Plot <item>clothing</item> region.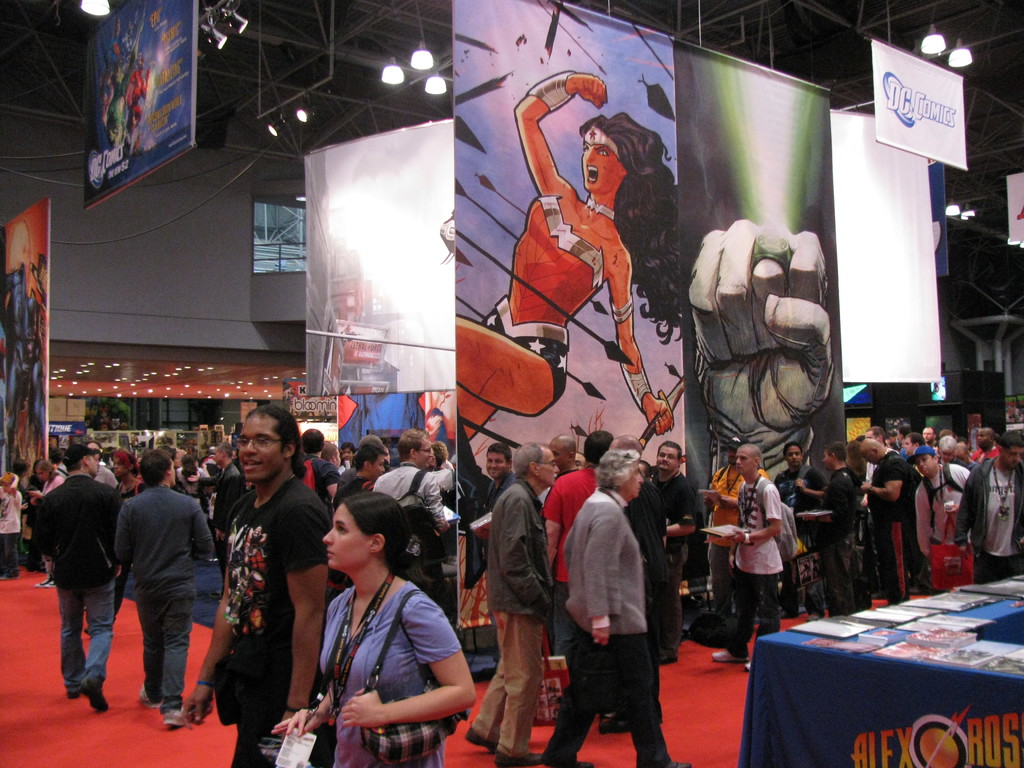
Plotted at (left=548, top=461, right=600, bottom=650).
